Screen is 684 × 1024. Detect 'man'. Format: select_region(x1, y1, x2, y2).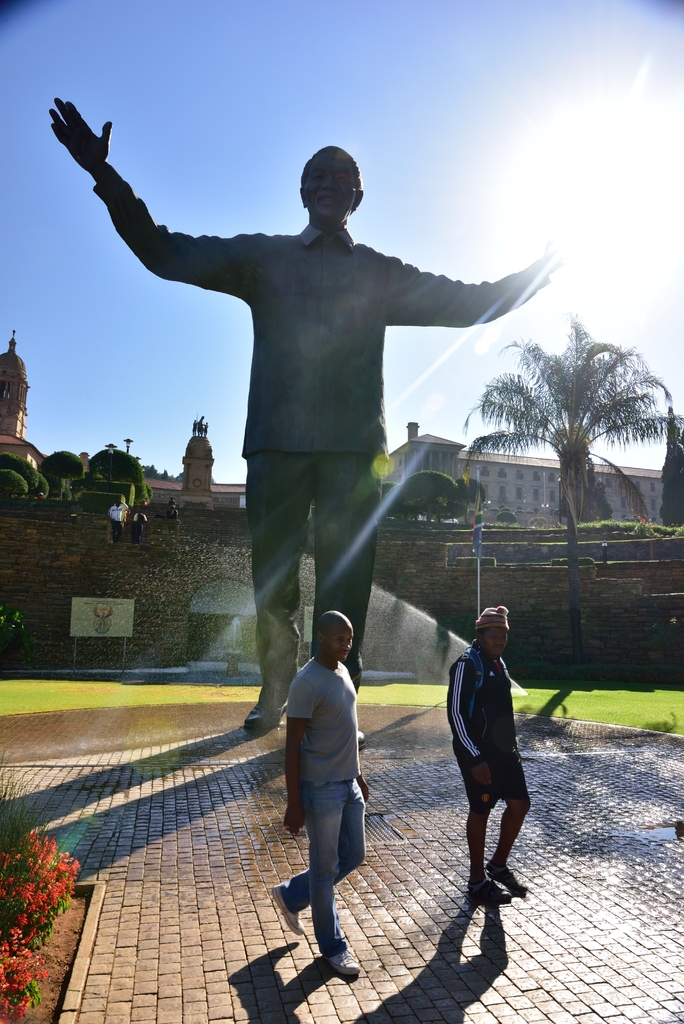
select_region(272, 595, 388, 975).
